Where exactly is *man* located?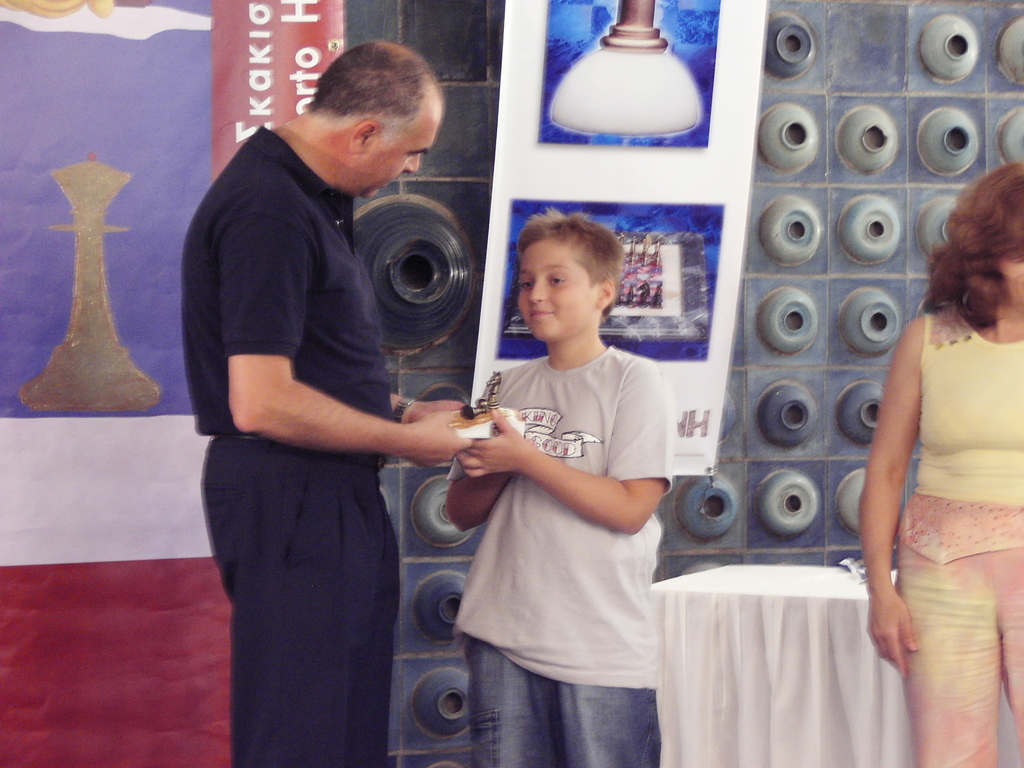
Its bounding box is rect(170, 36, 490, 754).
